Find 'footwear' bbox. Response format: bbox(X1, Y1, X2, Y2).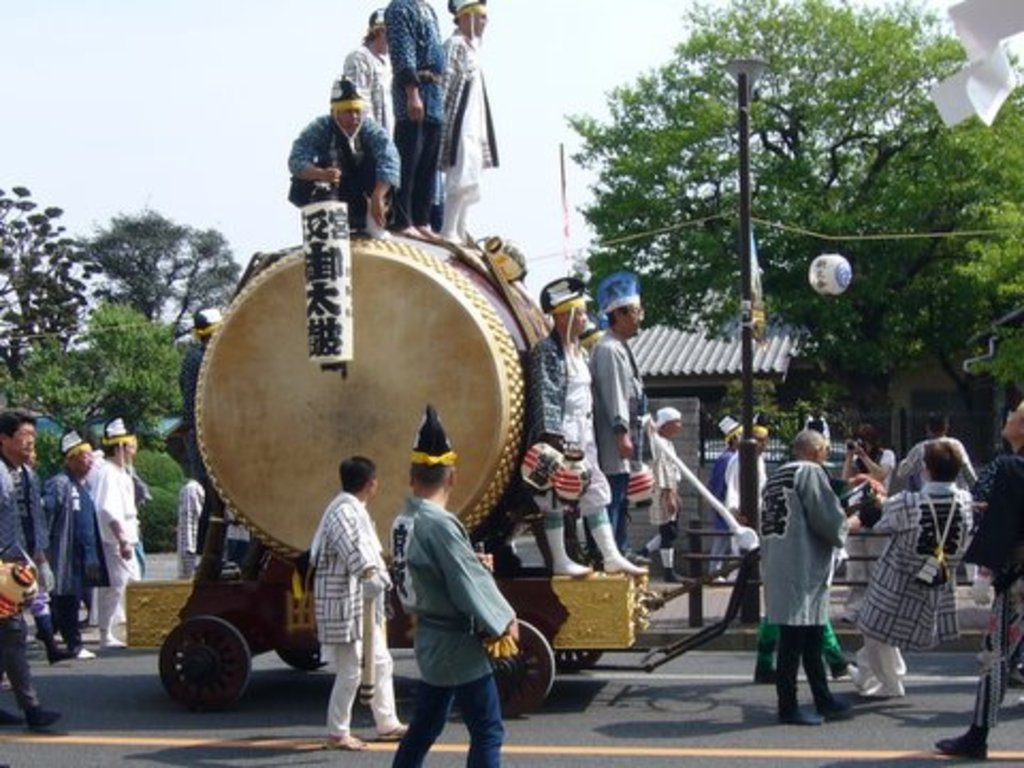
bbox(43, 638, 73, 659).
